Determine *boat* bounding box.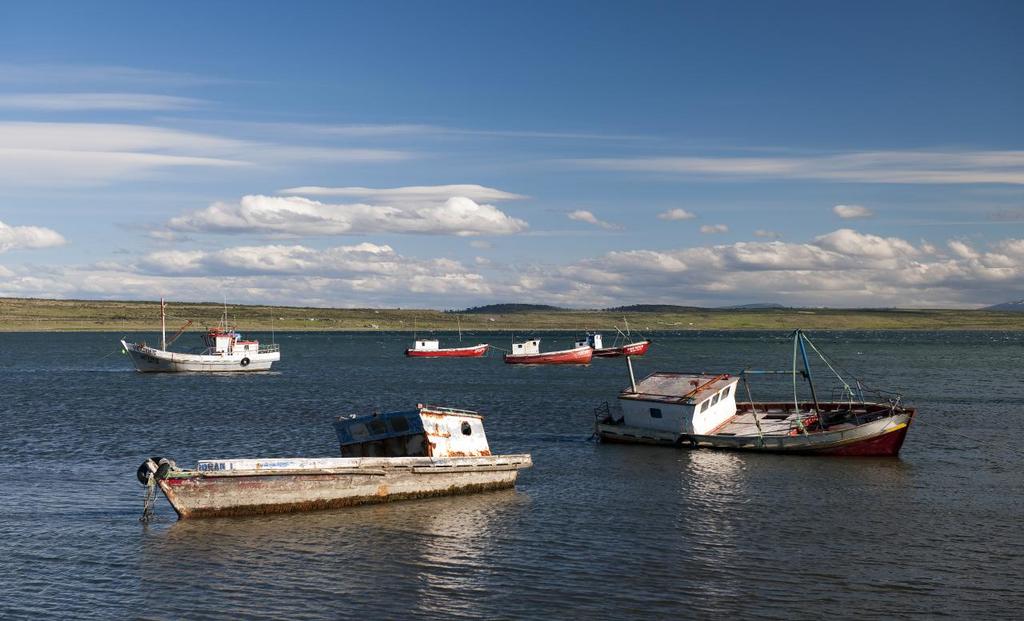
Determined: select_region(118, 294, 284, 378).
